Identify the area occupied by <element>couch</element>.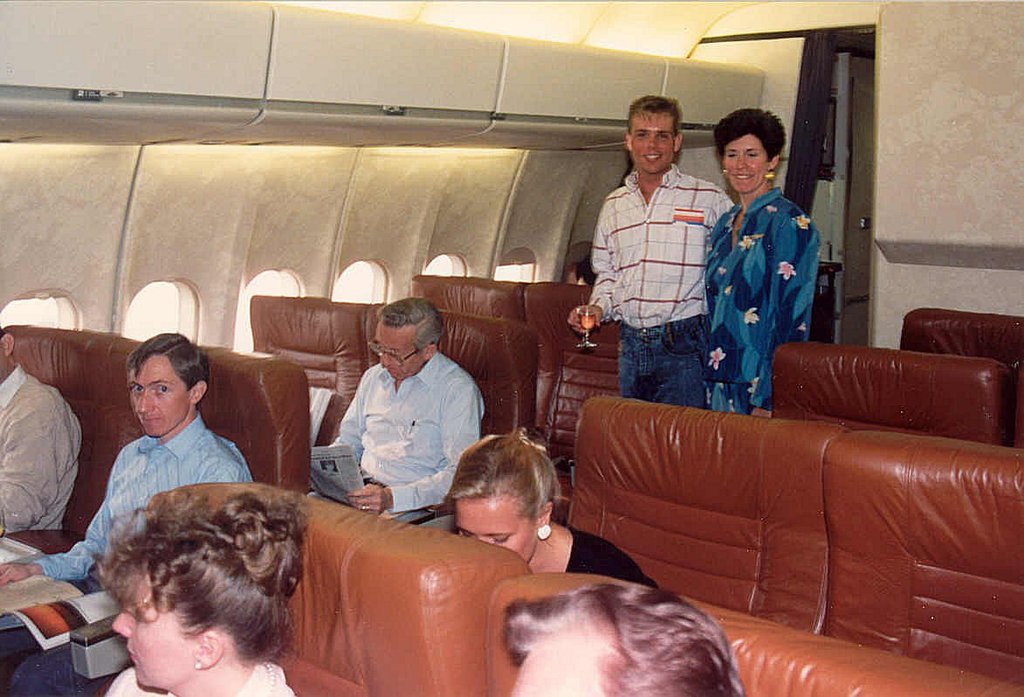
Area: left=183, top=279, right=1023, bottom=691.
